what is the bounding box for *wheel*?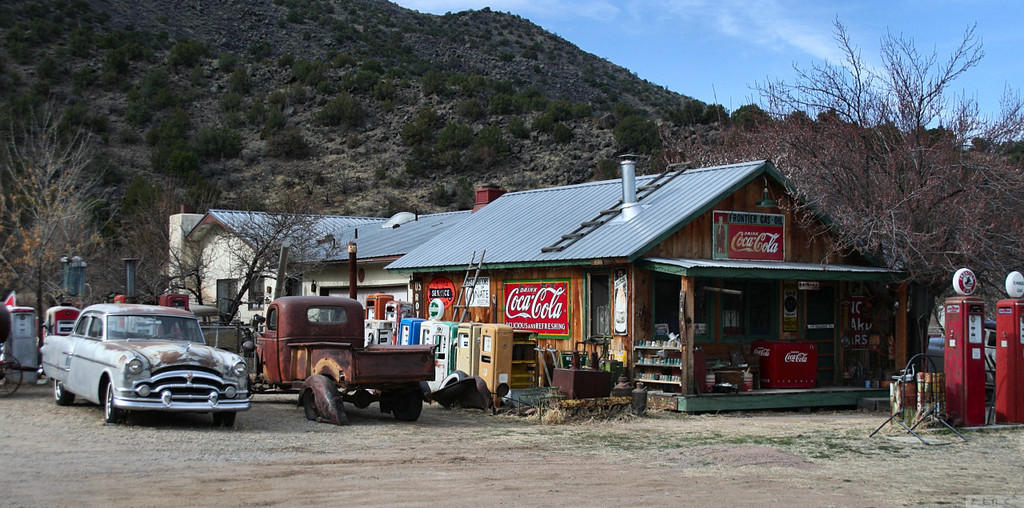
rect(215, 412, 236, 426).
